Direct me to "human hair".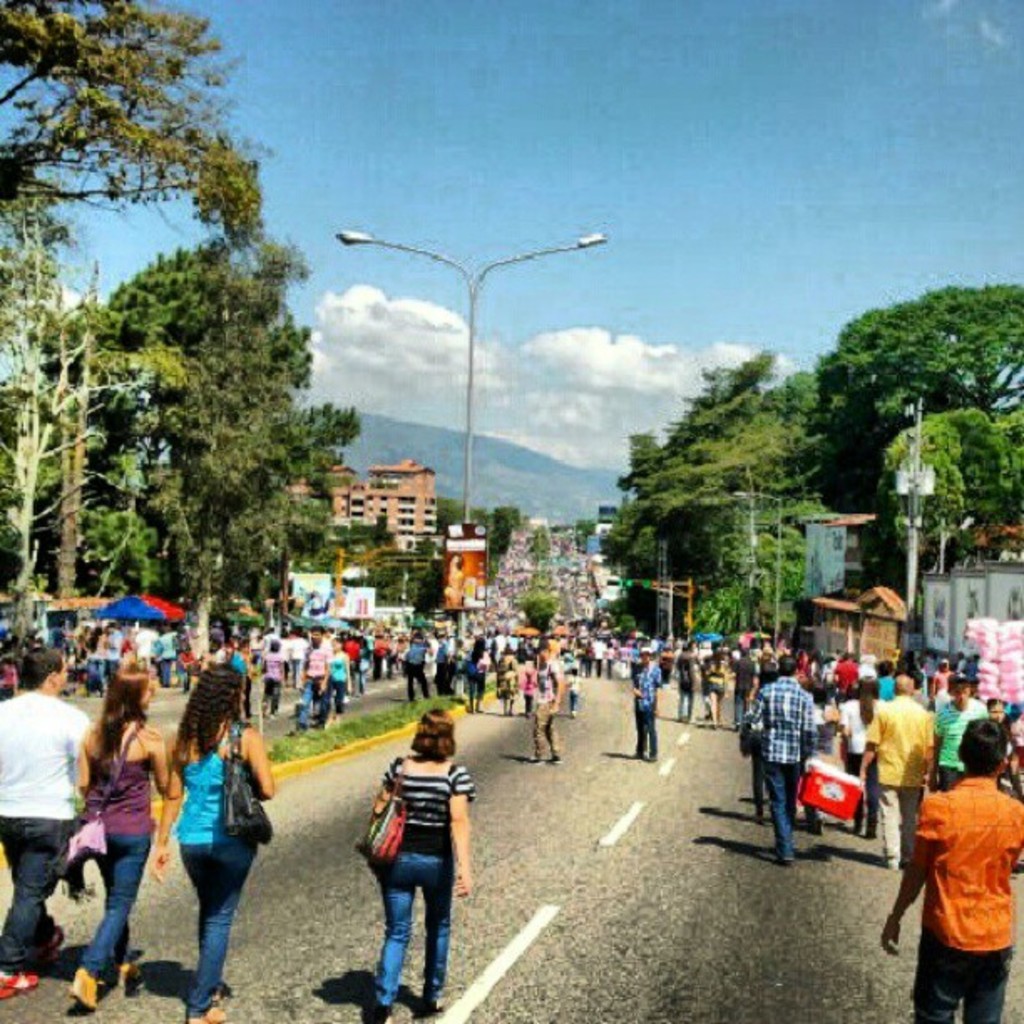
Direction: (407,708,457,756).
